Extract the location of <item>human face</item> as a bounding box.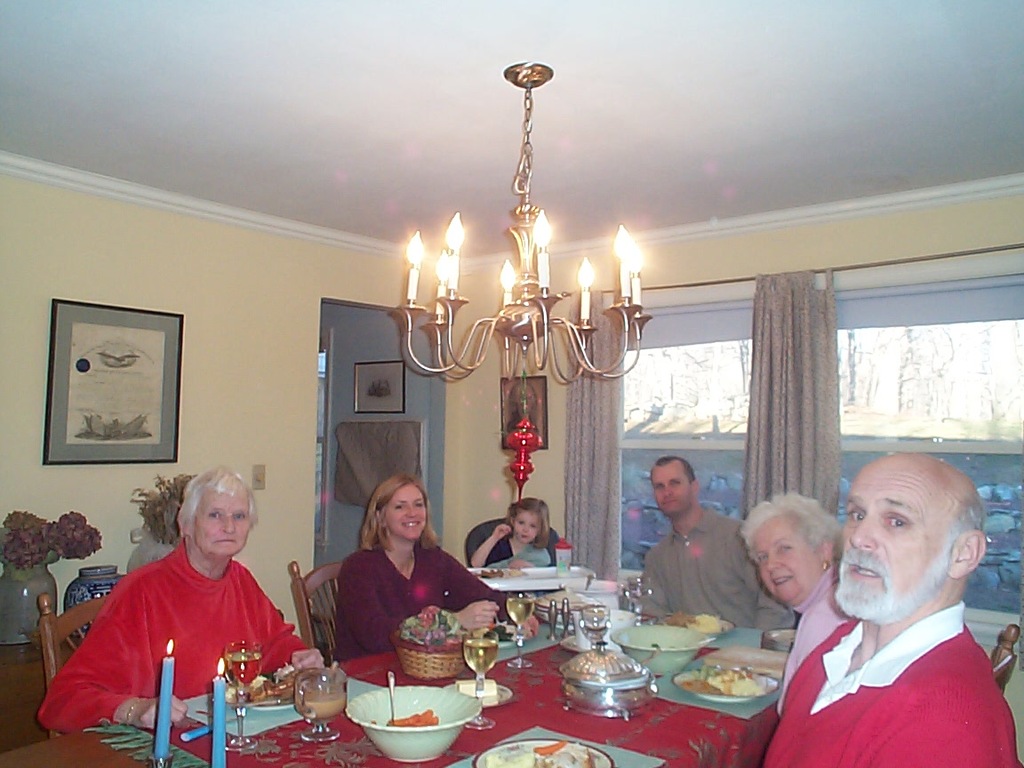
197/489/251/556.
